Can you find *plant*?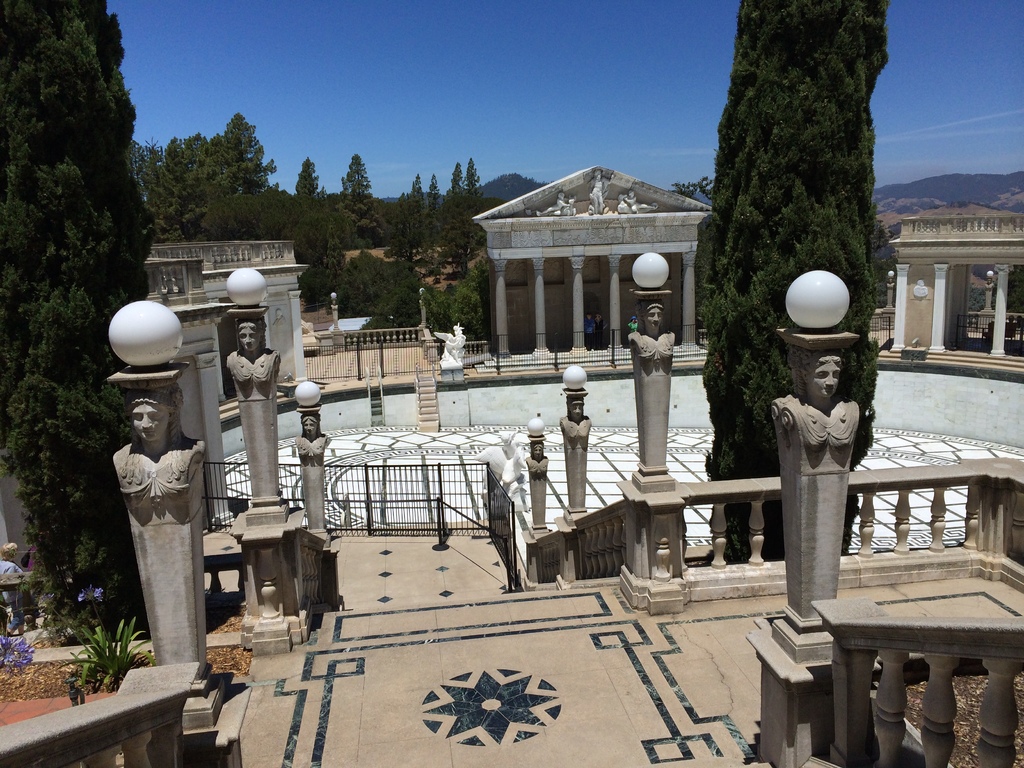
Yes, bounding box: locate(0, 627, 22, 676).
